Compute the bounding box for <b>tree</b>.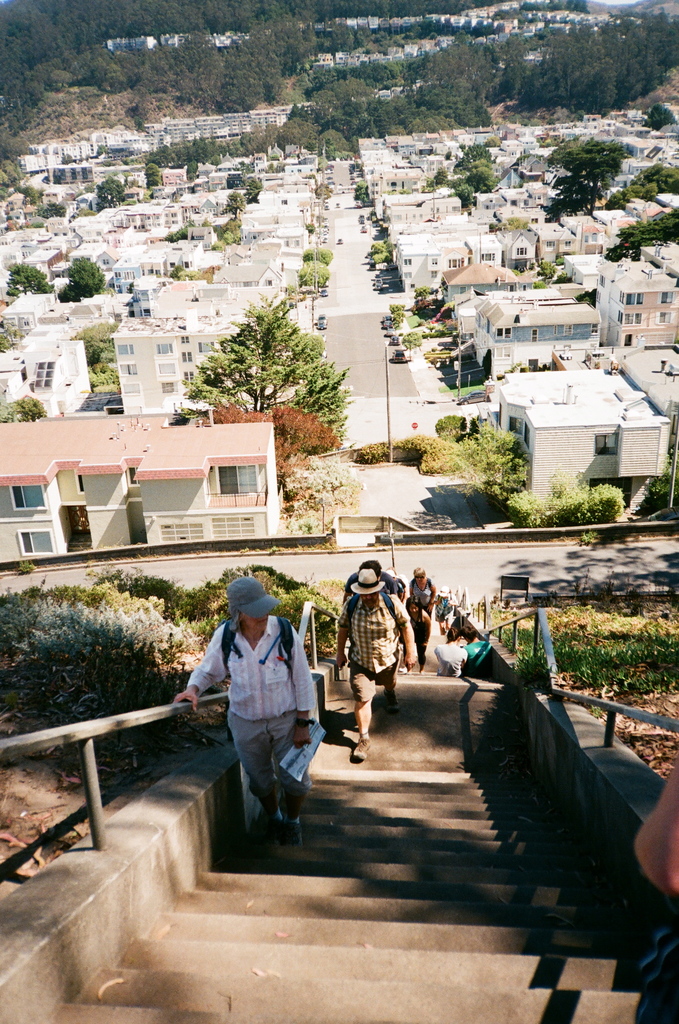
region(165, 264, 184, 281).
